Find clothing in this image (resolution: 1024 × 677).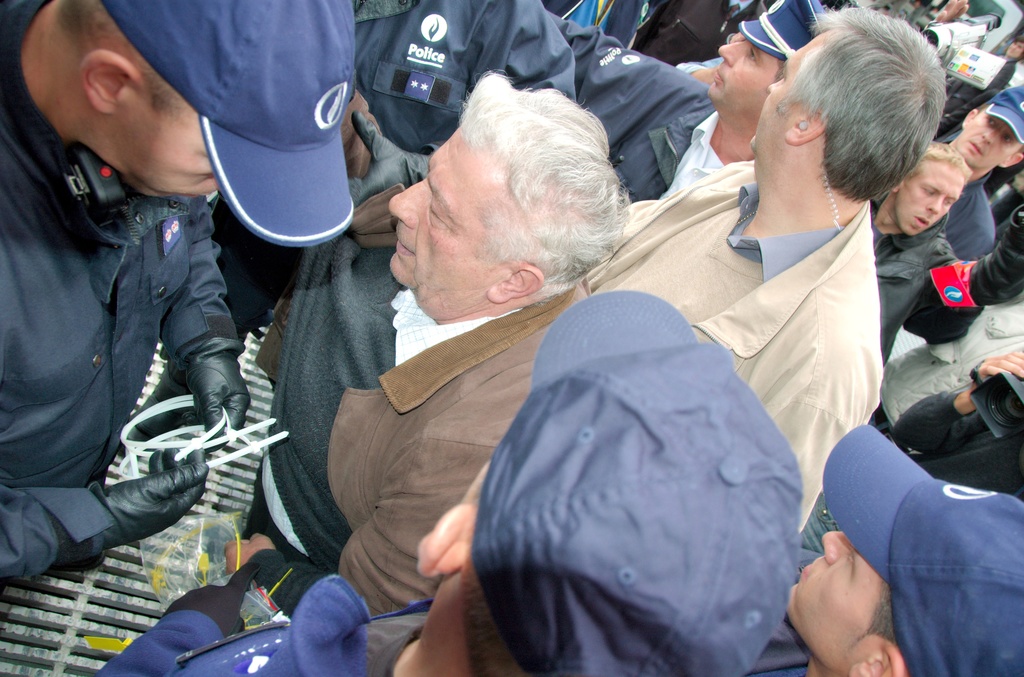
region(799, 364, 1023, 555).
